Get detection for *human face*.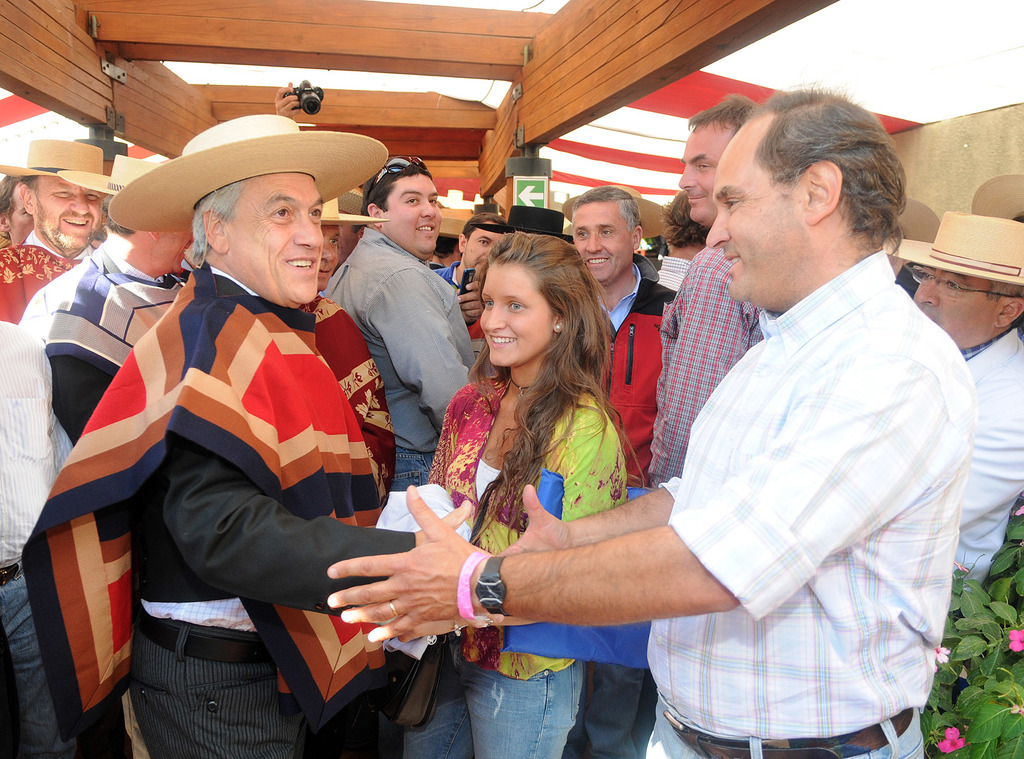
Detection: <bbox>480, 263, 550, 366</bbox>.
